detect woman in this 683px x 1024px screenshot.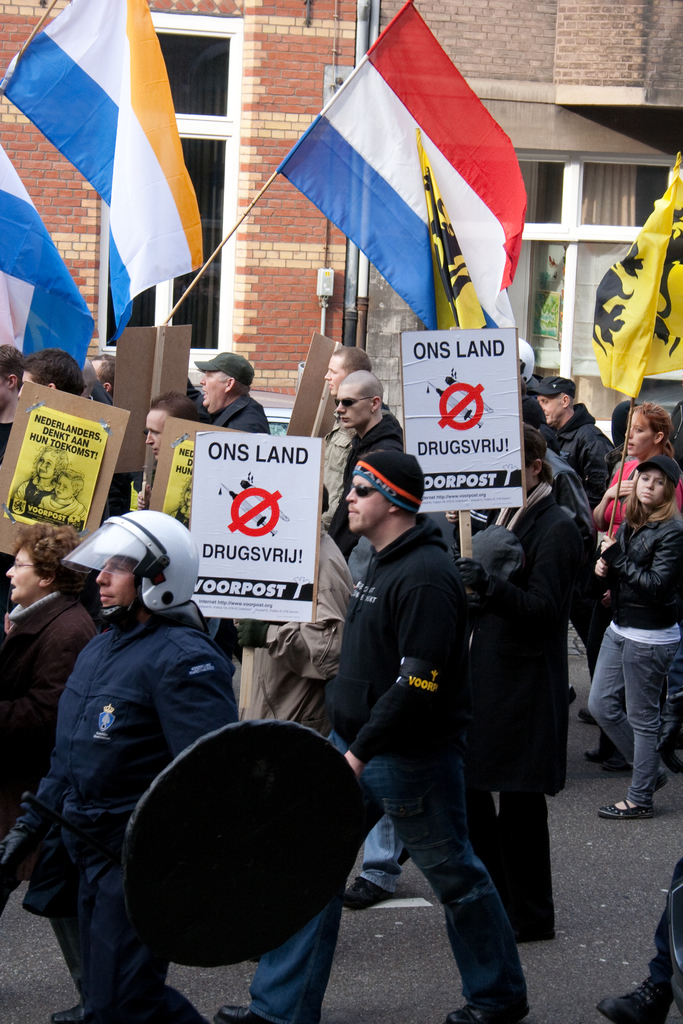
Detection: select_region(582, 455, 680, 824).
